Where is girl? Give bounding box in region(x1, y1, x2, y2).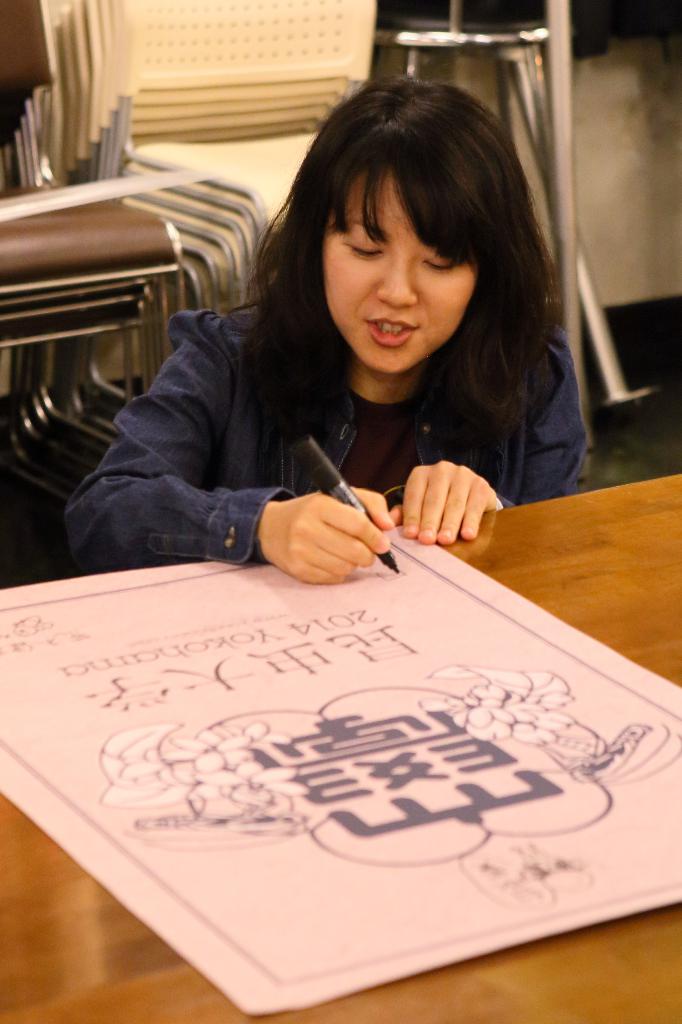
region(64, 72, 589, 584).
